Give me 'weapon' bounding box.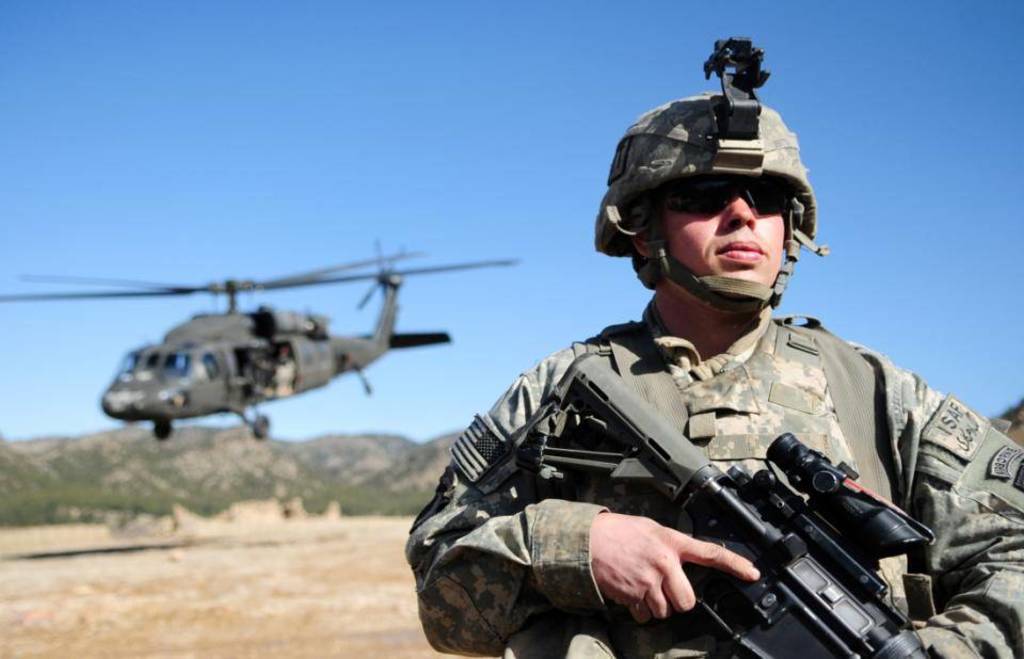
<box>517,338,943,658</box>.
